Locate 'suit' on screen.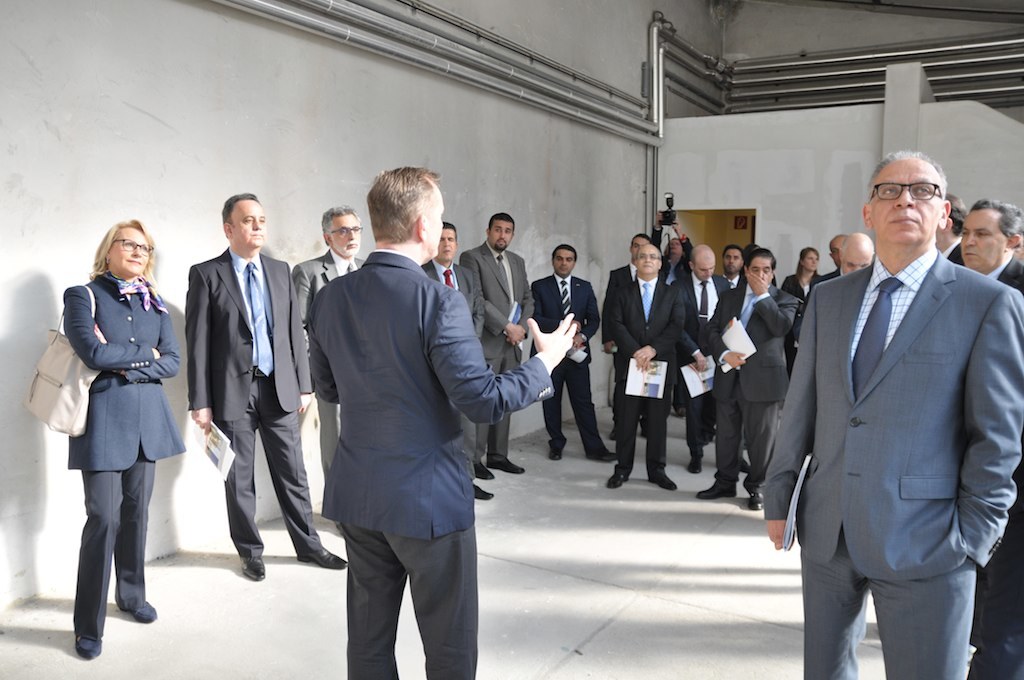
On screen at {"x1": 418, "y1": 260, "x2": 489, "y2": 463}.
